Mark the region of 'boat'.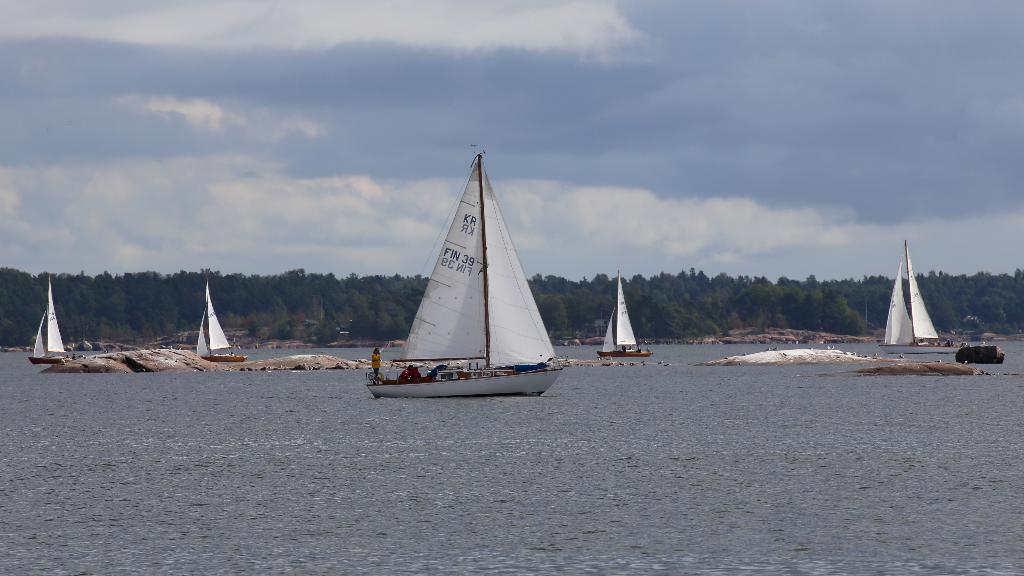
Region: 594,266,657,360.
